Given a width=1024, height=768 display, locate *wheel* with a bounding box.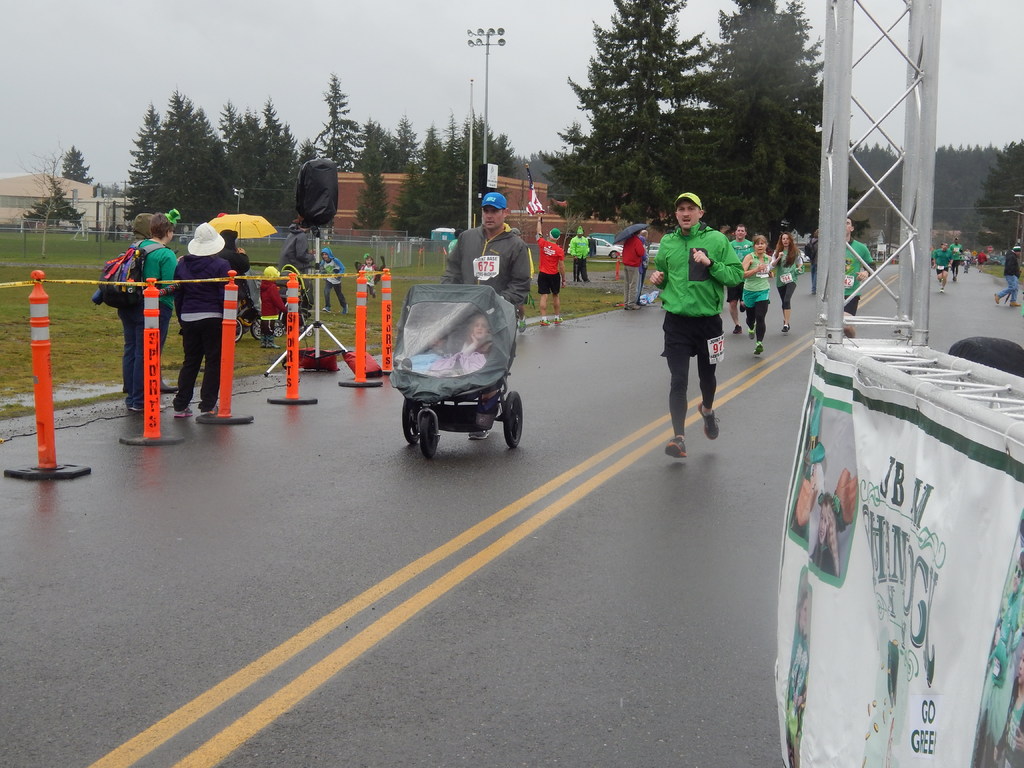
Located: locate(397, 387, 417, 447).
